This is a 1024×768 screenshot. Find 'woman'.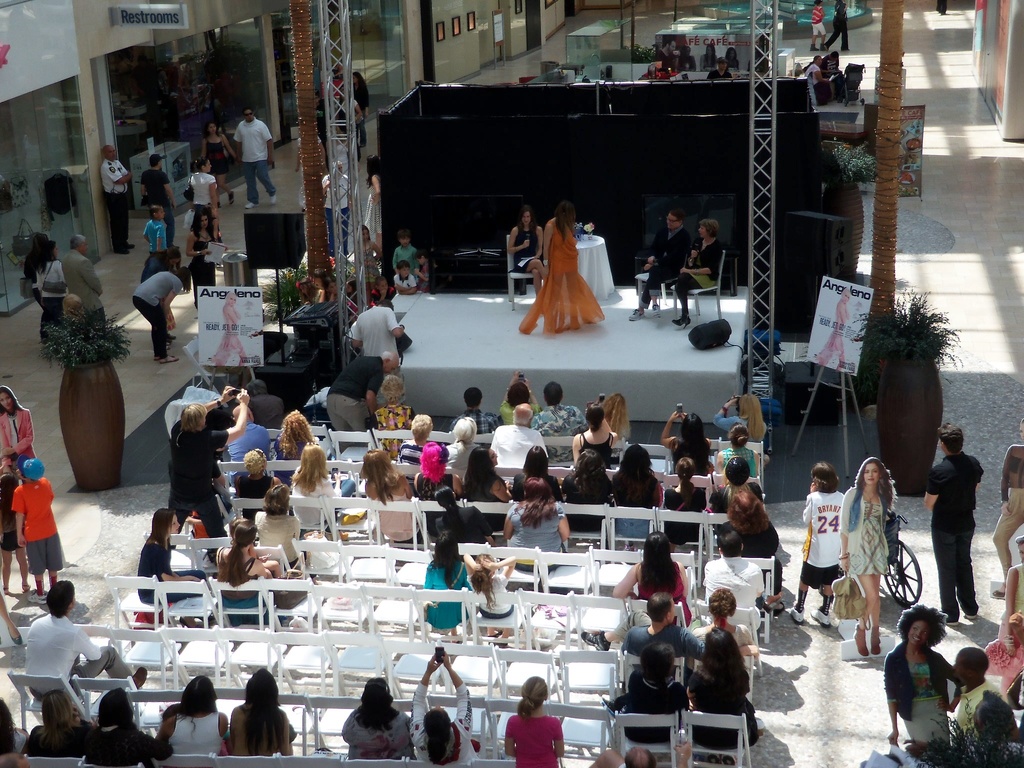
Bounding box: region(79, 685, 173, 767).
